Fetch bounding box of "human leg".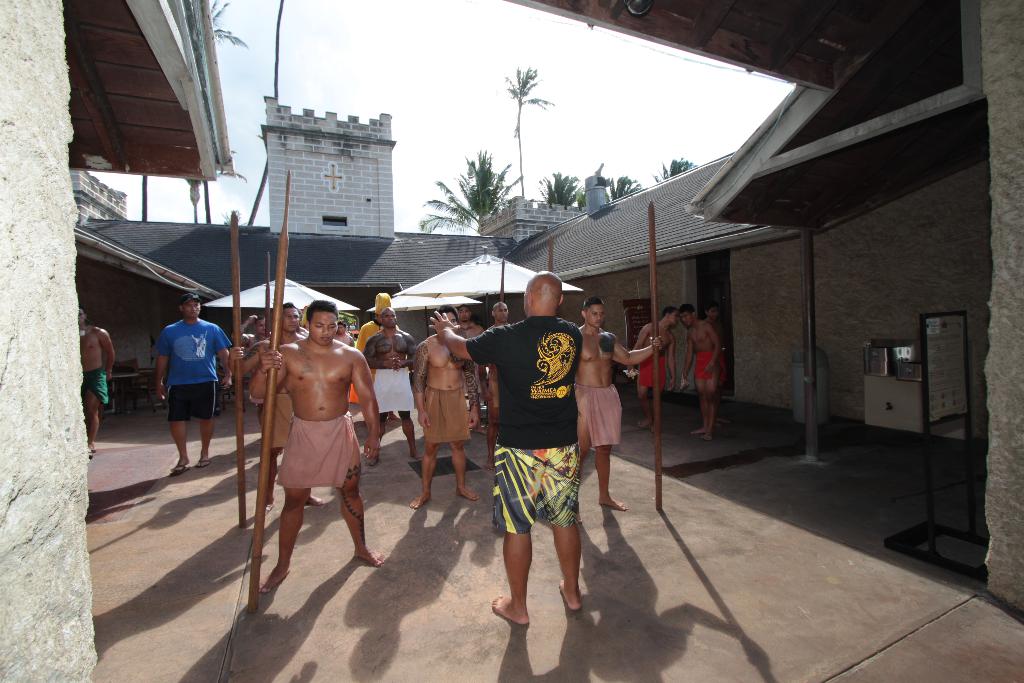
Bbox: rect(708, 354, 719, 440).
